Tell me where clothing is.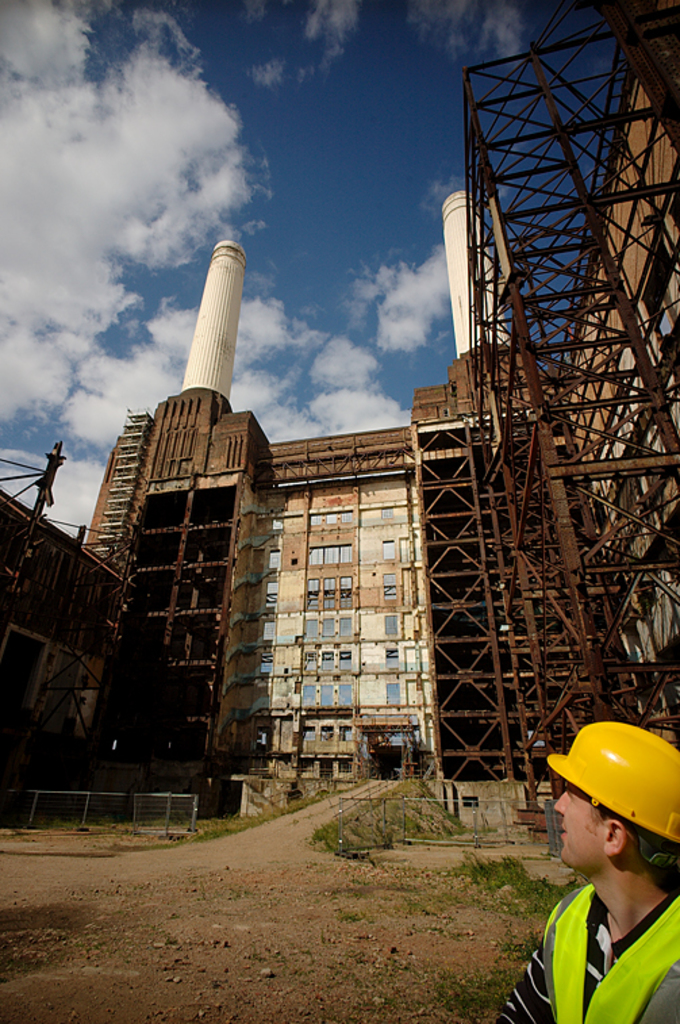
clothing is at rect(515, 859, 673, 1012).
